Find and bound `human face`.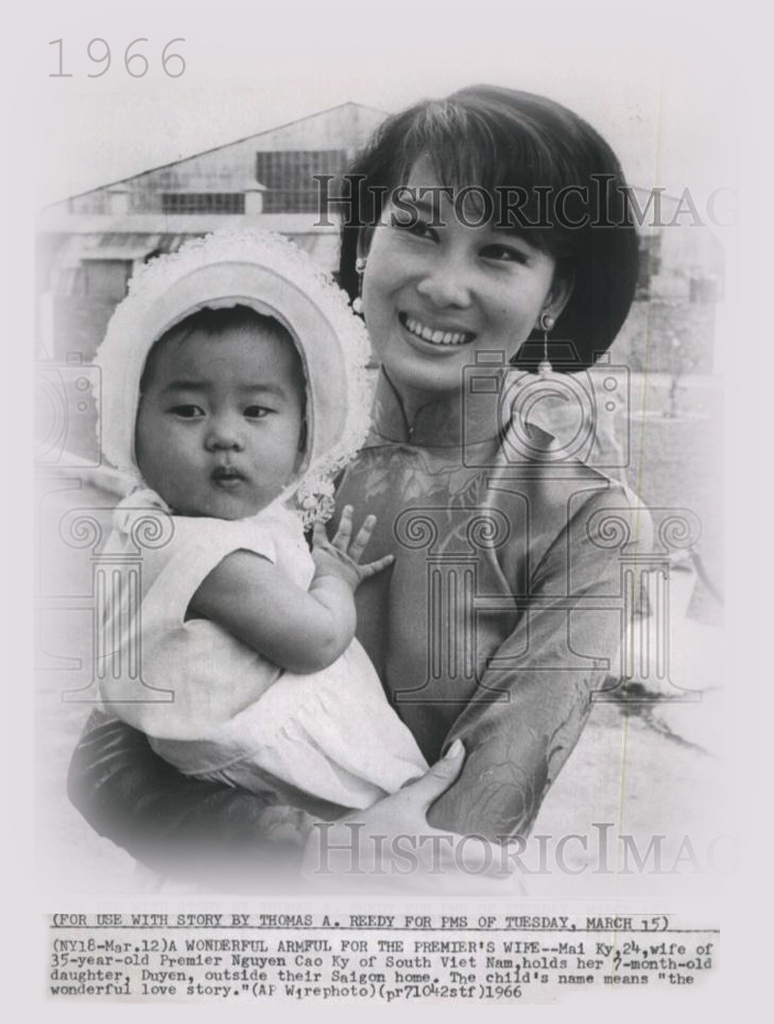
Bound: 359, 143, 536, 398.
